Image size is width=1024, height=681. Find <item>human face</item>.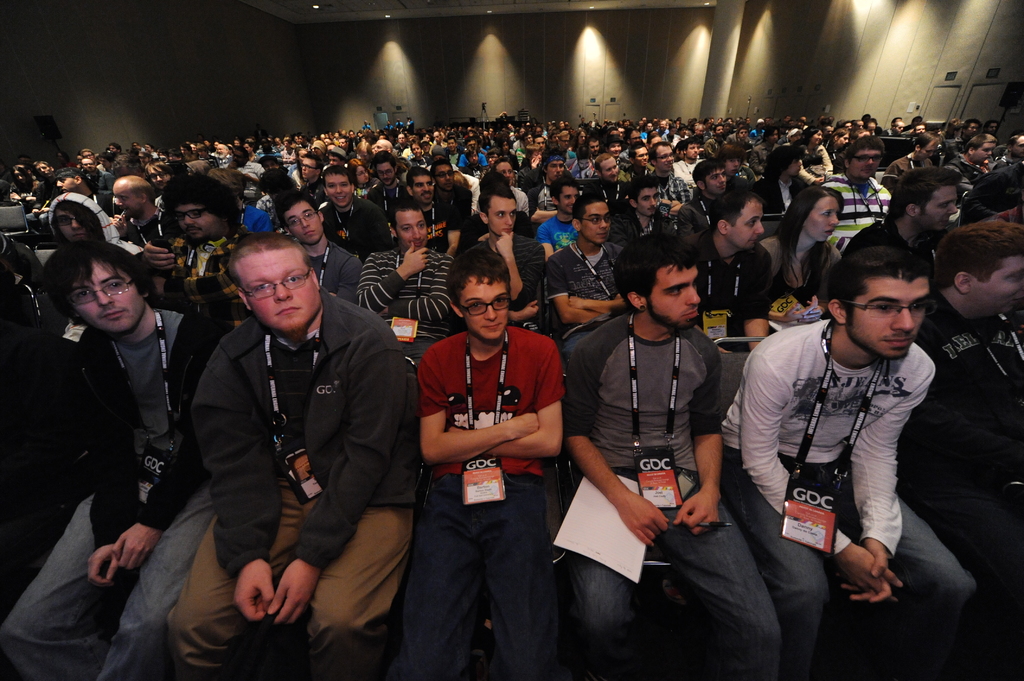
[x1=58, y1=211, x2=90, y2=243].
